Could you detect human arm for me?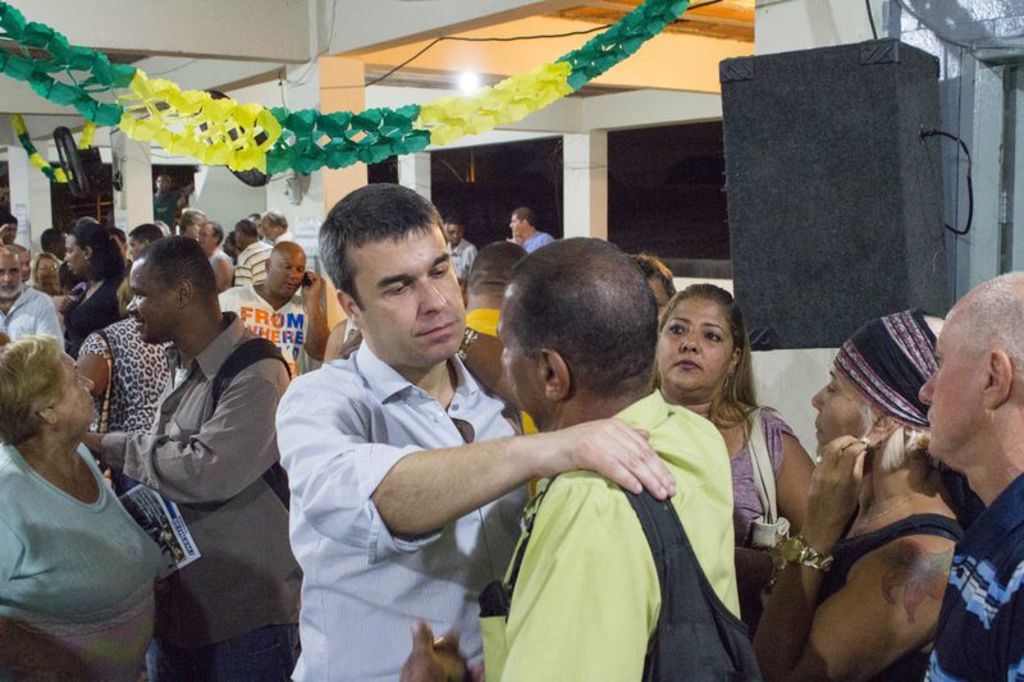
Detection result: bbox=[536, 228, 558, 246].
